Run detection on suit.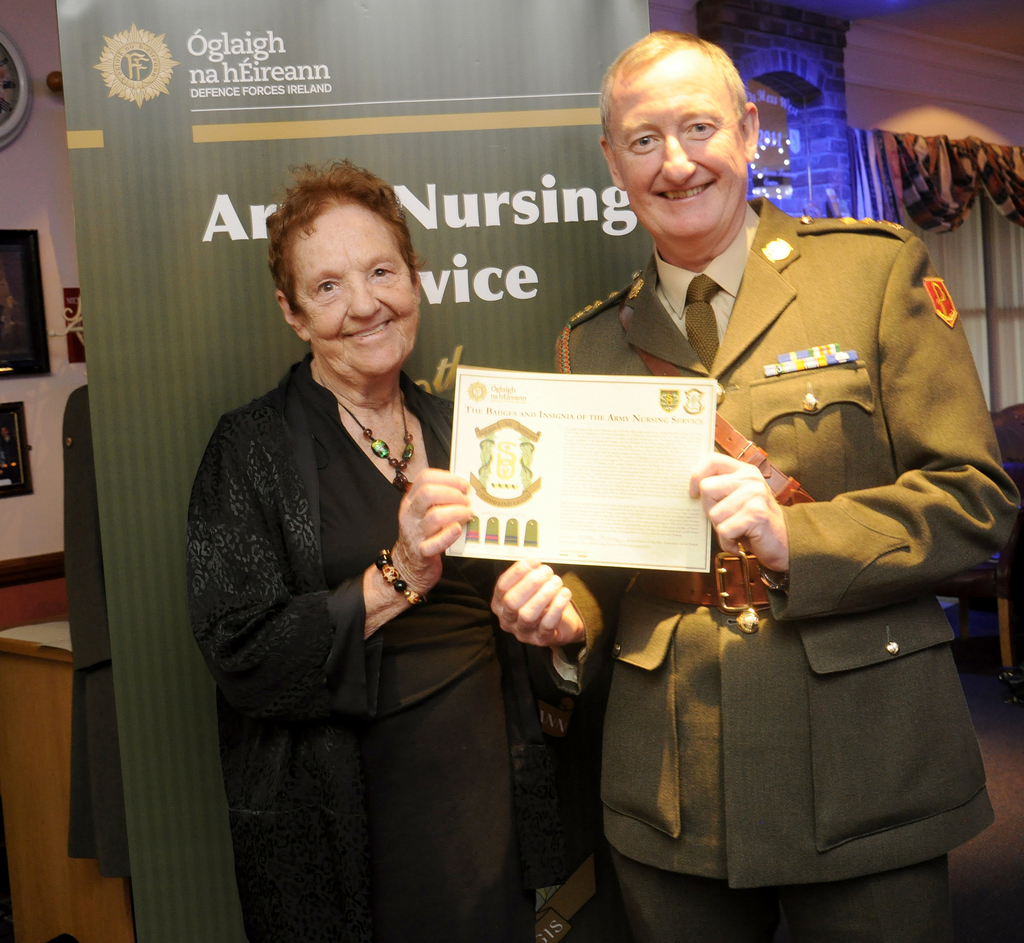
Result: 516 129 996 910.
